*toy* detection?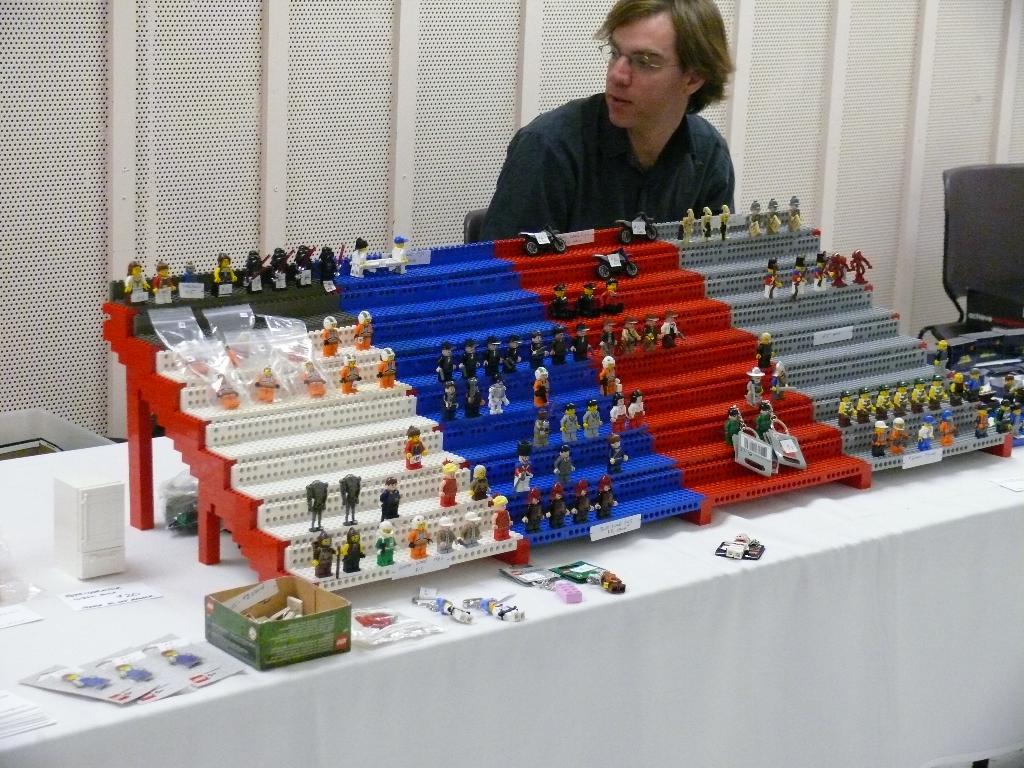
select_region(468, 464, 489, 501)
